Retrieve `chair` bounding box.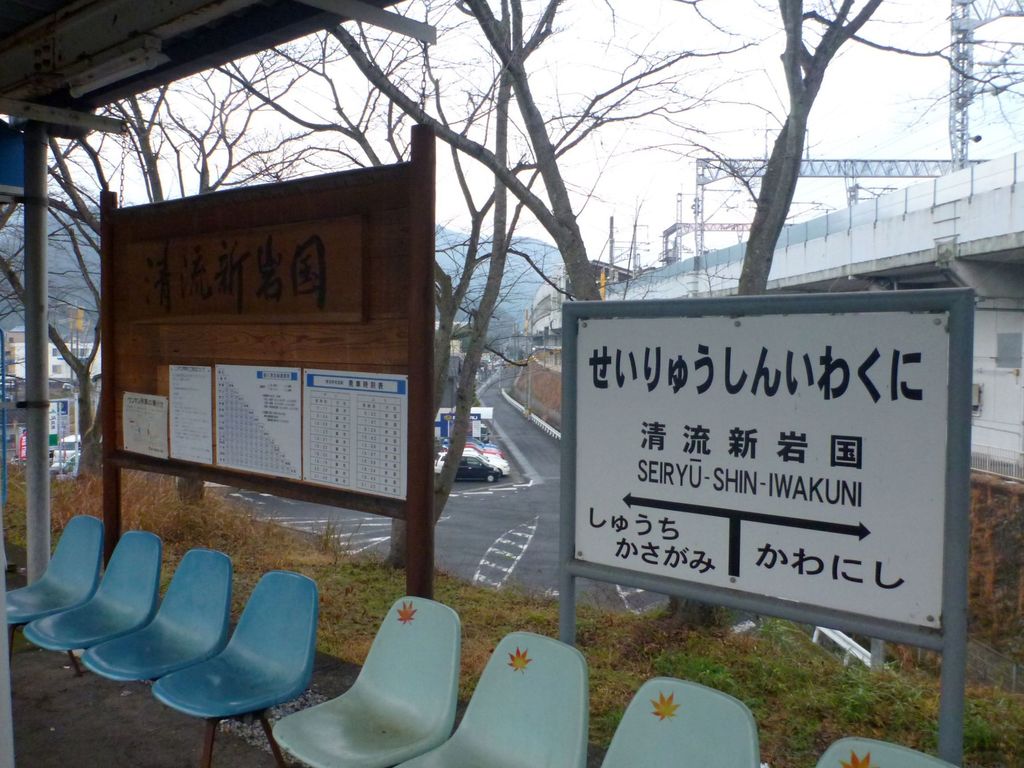
Bounding box: [1,512,107,625].
